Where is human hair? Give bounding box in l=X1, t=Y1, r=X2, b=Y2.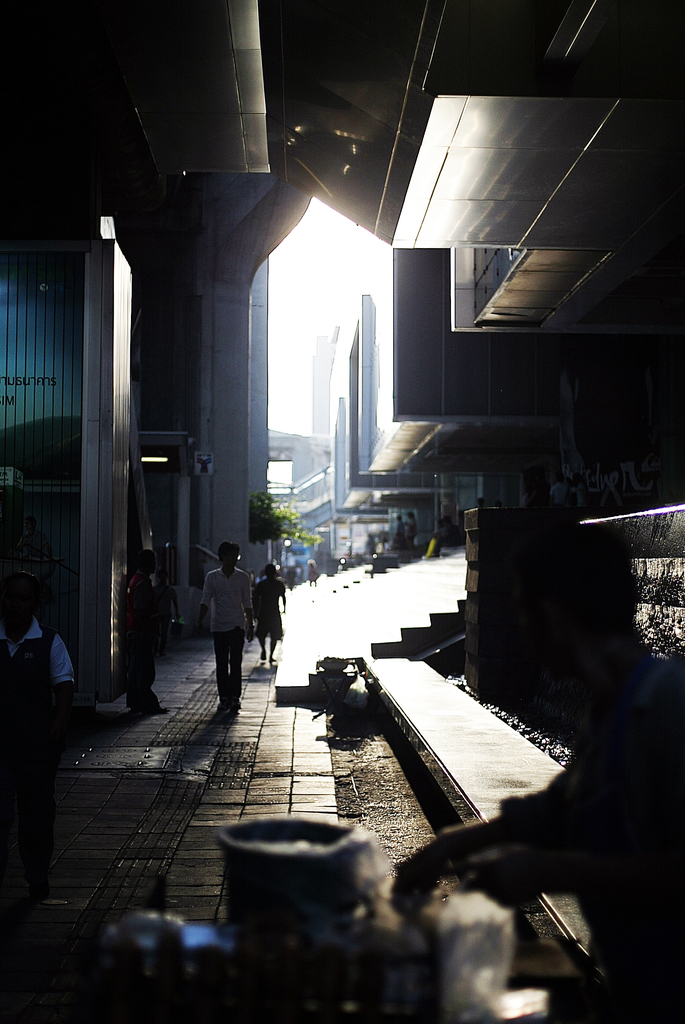
l=216, t=540, r=236, b=557.
